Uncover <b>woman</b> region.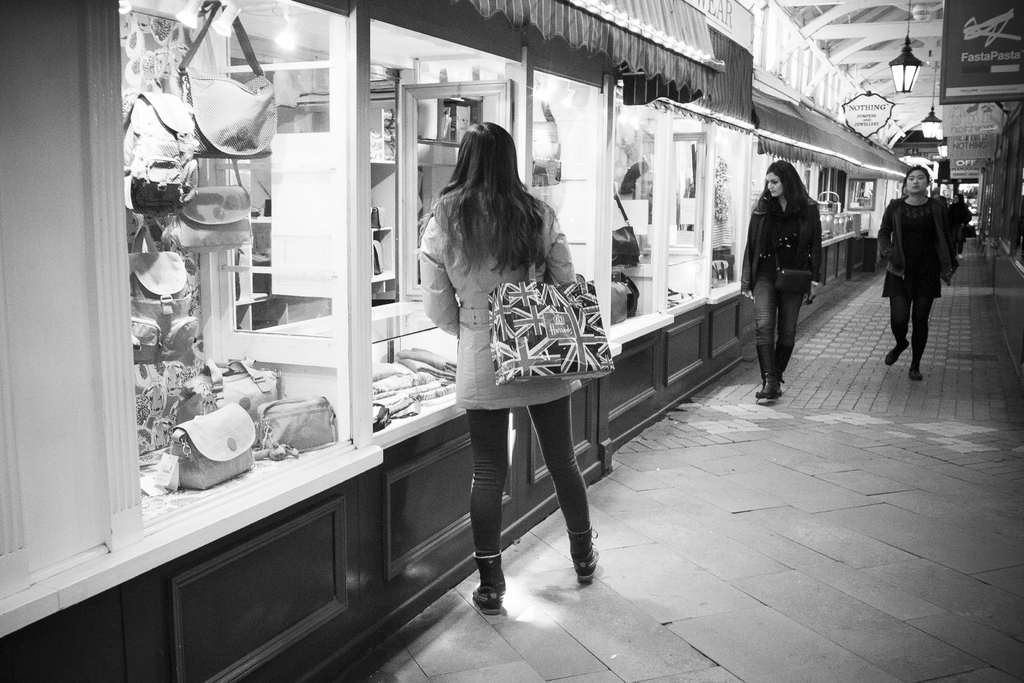
Uncovered: [875,165,950,382].
